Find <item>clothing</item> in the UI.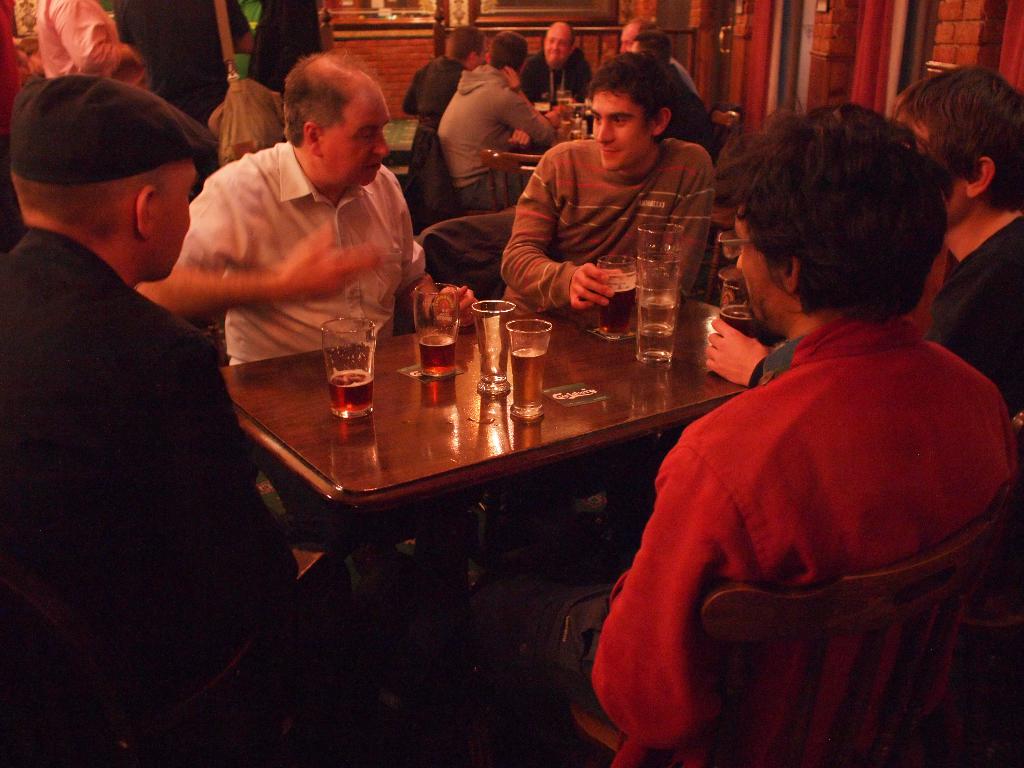
UI element at (514, 44, 588, 101).
